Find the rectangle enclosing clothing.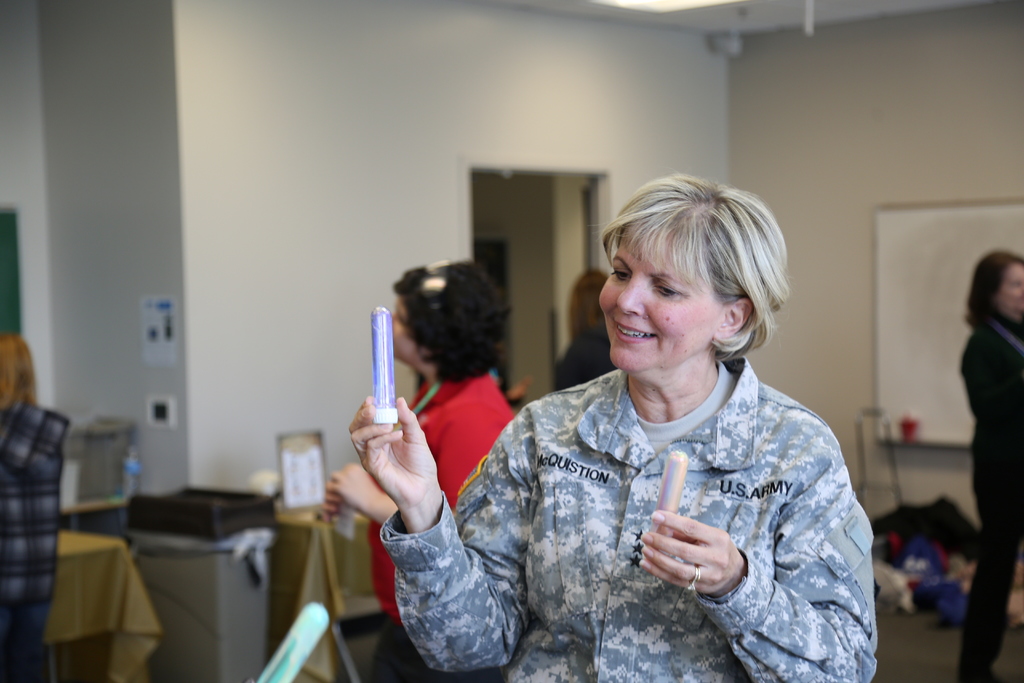
x1=556, y1=334, x2=612, y2=383.
